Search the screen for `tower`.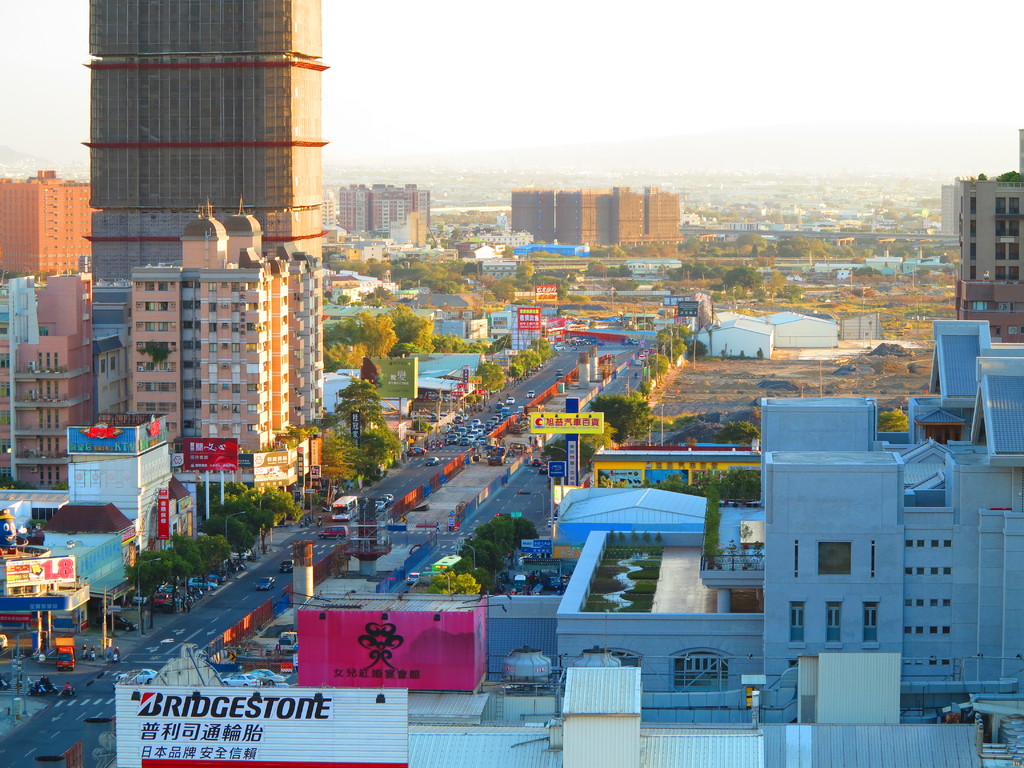
Found at 0:170:93:290.
